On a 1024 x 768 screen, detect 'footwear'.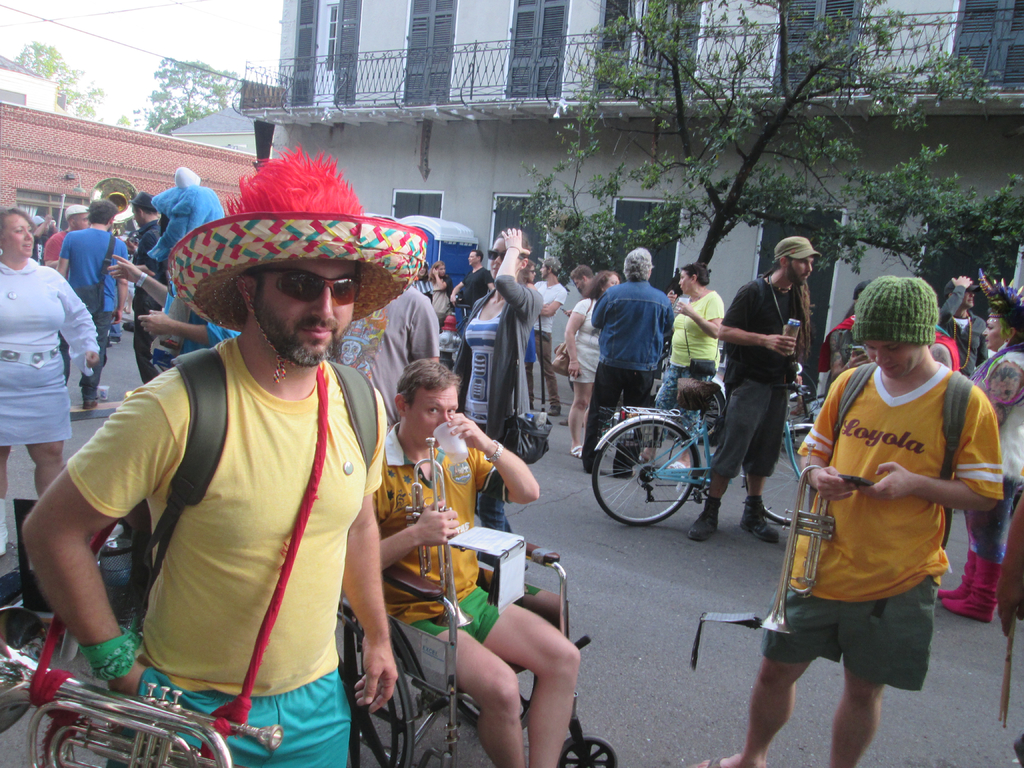
(685, 496, 719, 542).
